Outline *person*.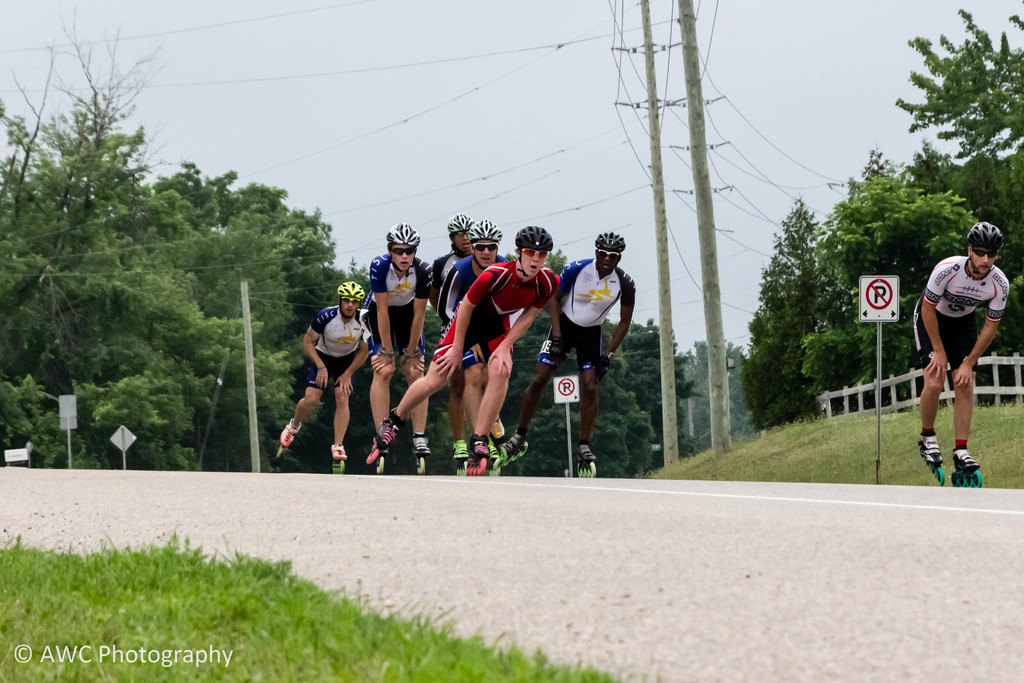
Outline: 915,224,1011,473.
